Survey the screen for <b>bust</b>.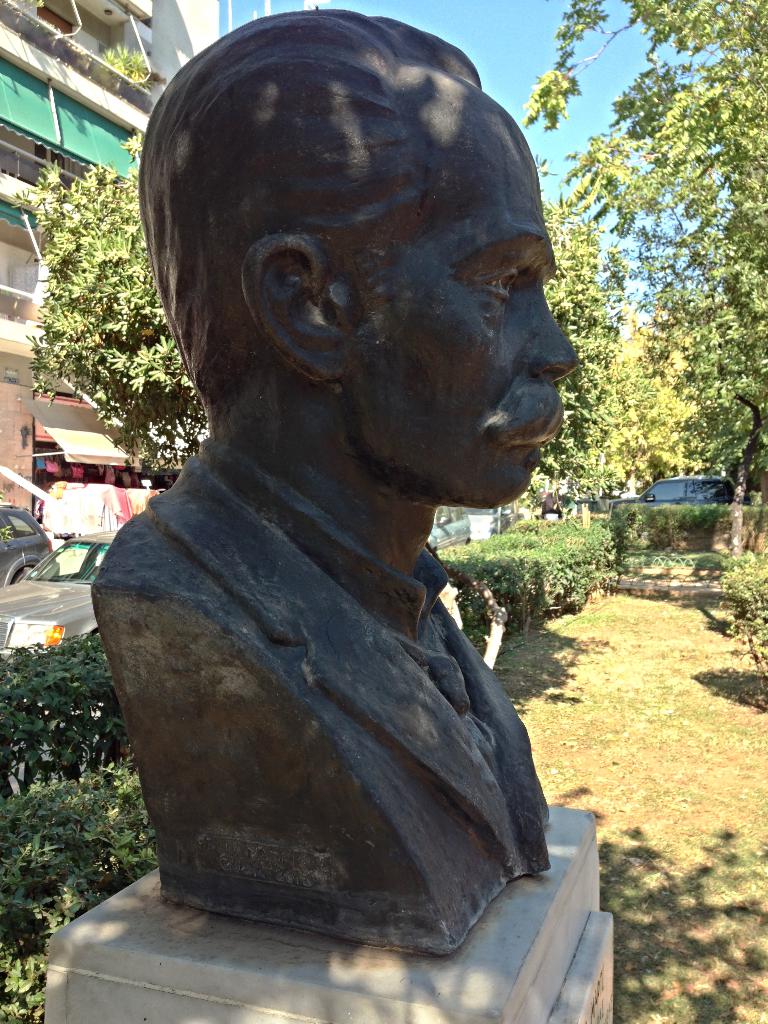
Survey found: (x1=83, y1=3, x2=578, y2=967).
